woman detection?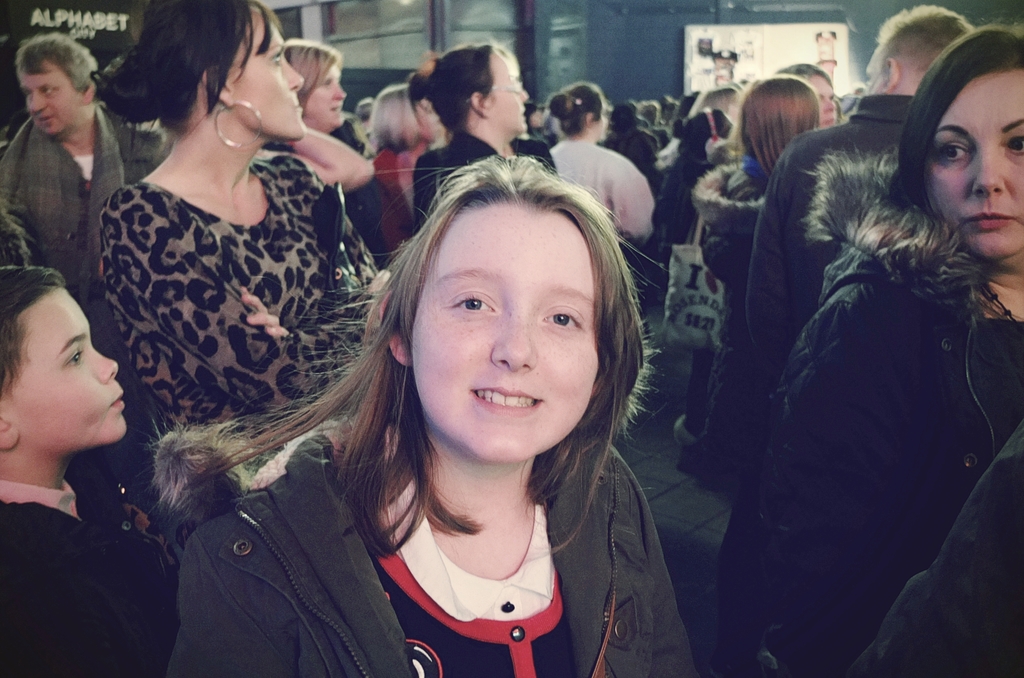
<box>206,138,689,667</box>
